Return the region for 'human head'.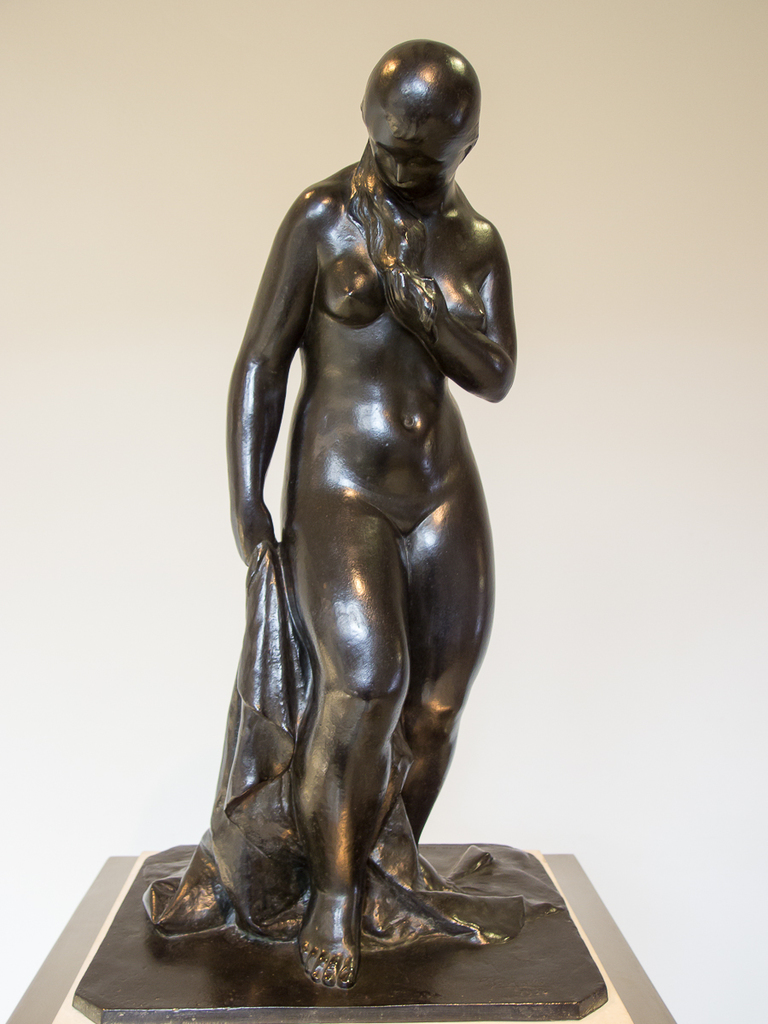
<box>355,41,478,195</box>.
